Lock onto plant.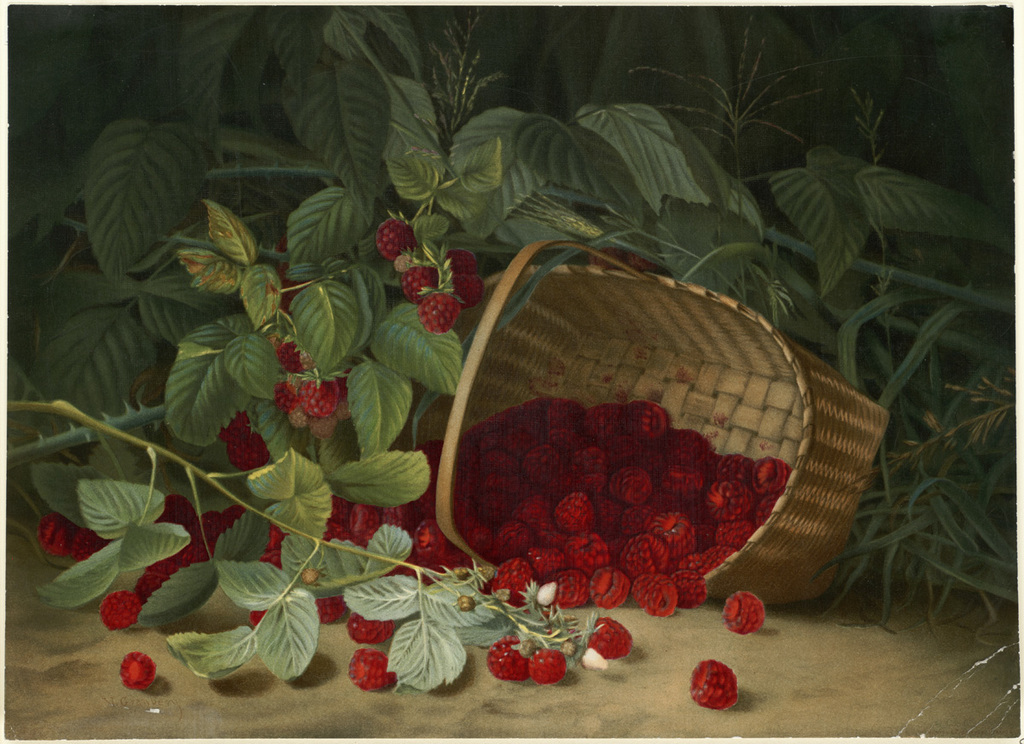
Locked: (left=6, top=393, right=606, bottom=629).
